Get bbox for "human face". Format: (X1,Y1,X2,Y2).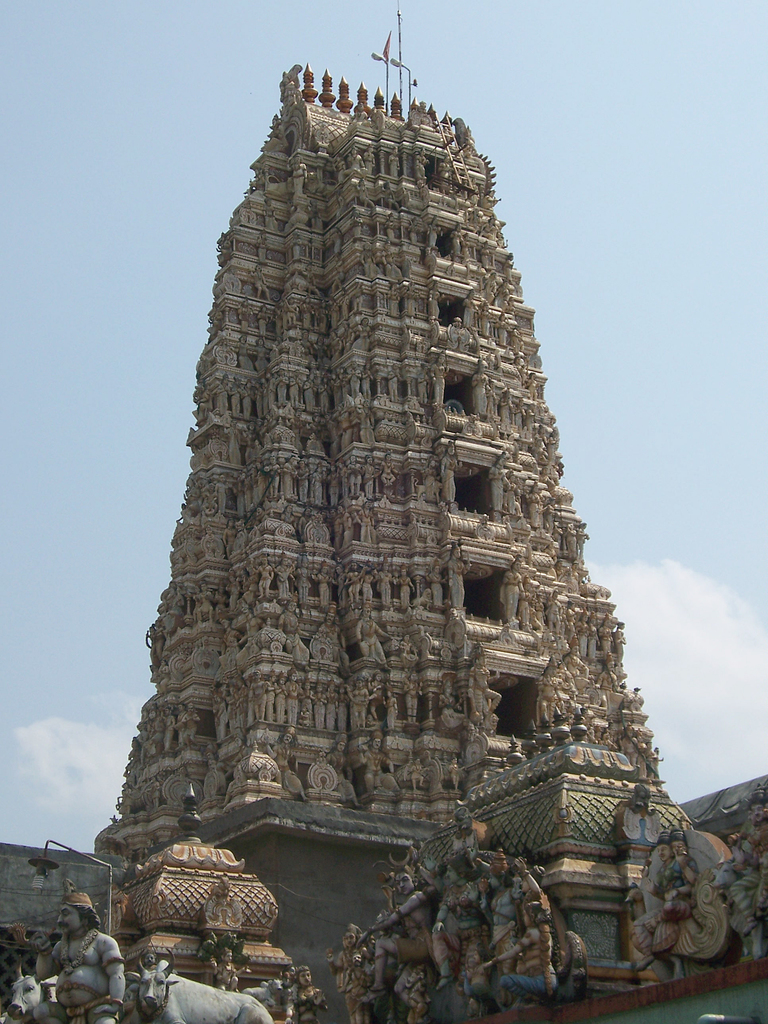
(54,904,82,936).
